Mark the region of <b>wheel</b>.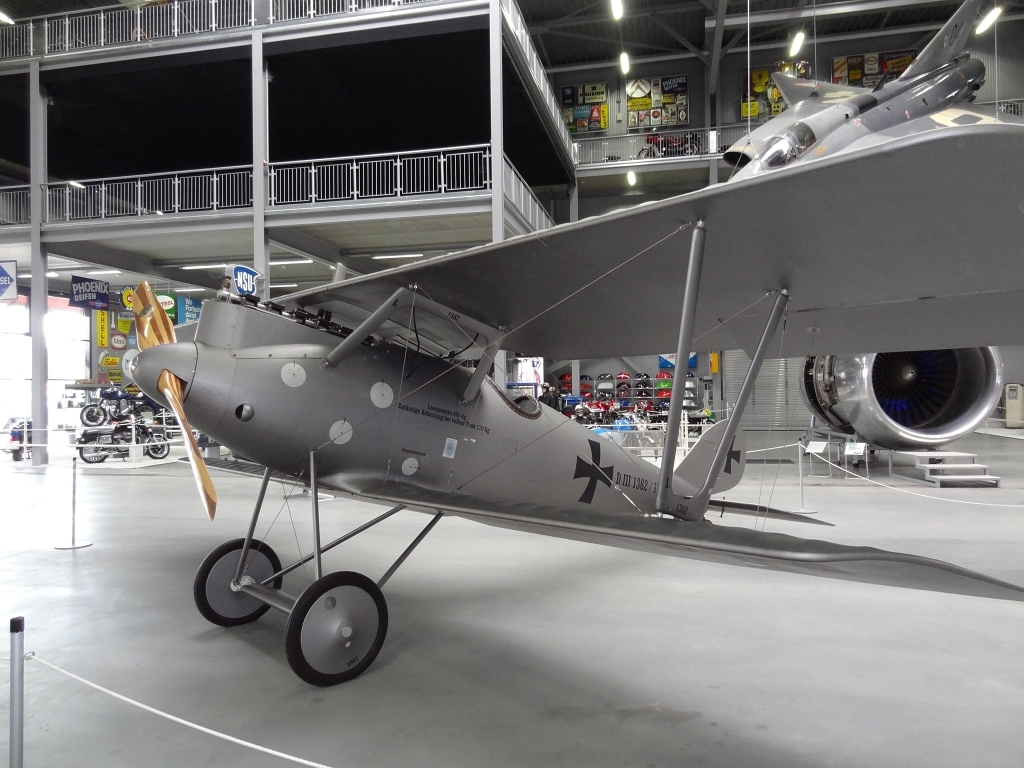
Region: select_region(78, 440, 101, 470).
